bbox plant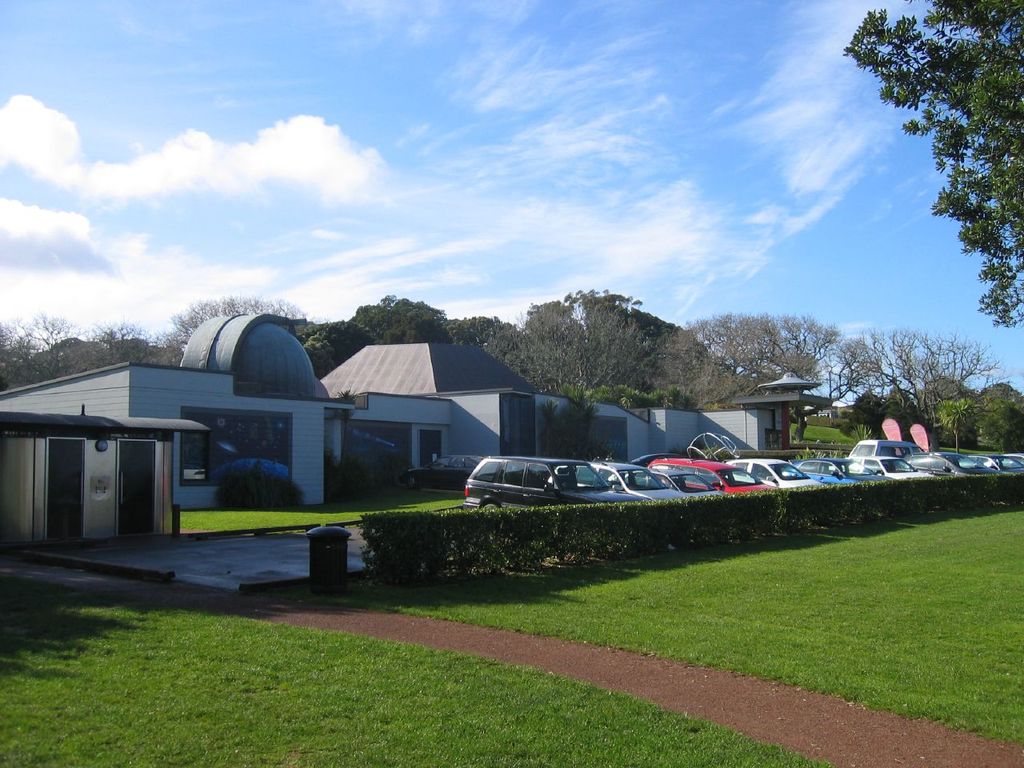
(left=221, top=462, right=302, bottom=509)
